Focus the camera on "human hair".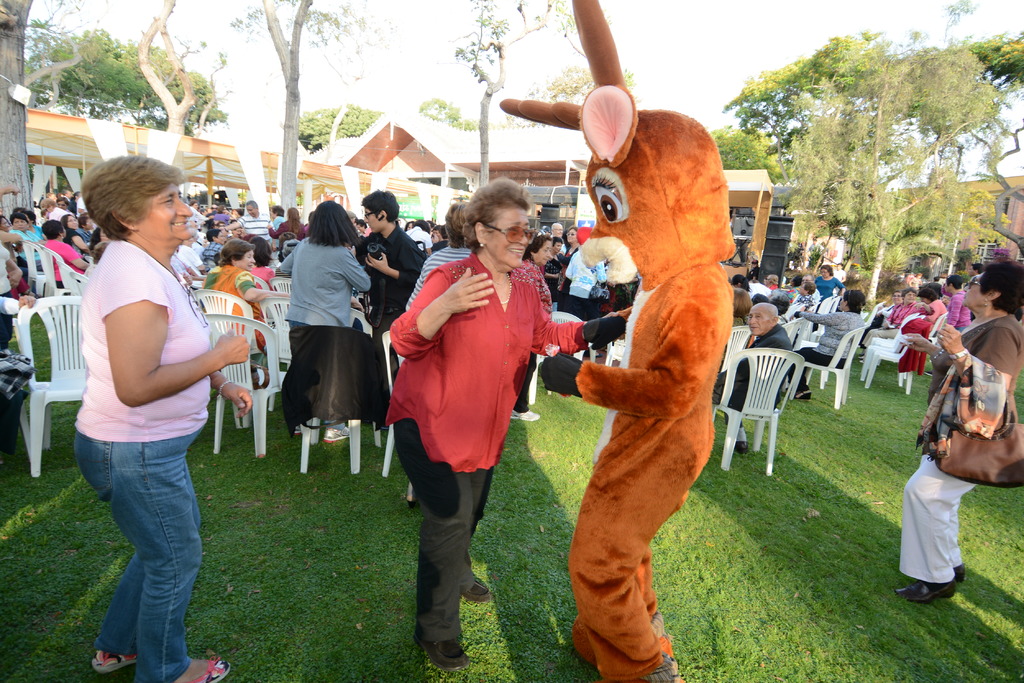
Focus region: pyautogui.locateOnScreen(361, 188, 404, 225).
